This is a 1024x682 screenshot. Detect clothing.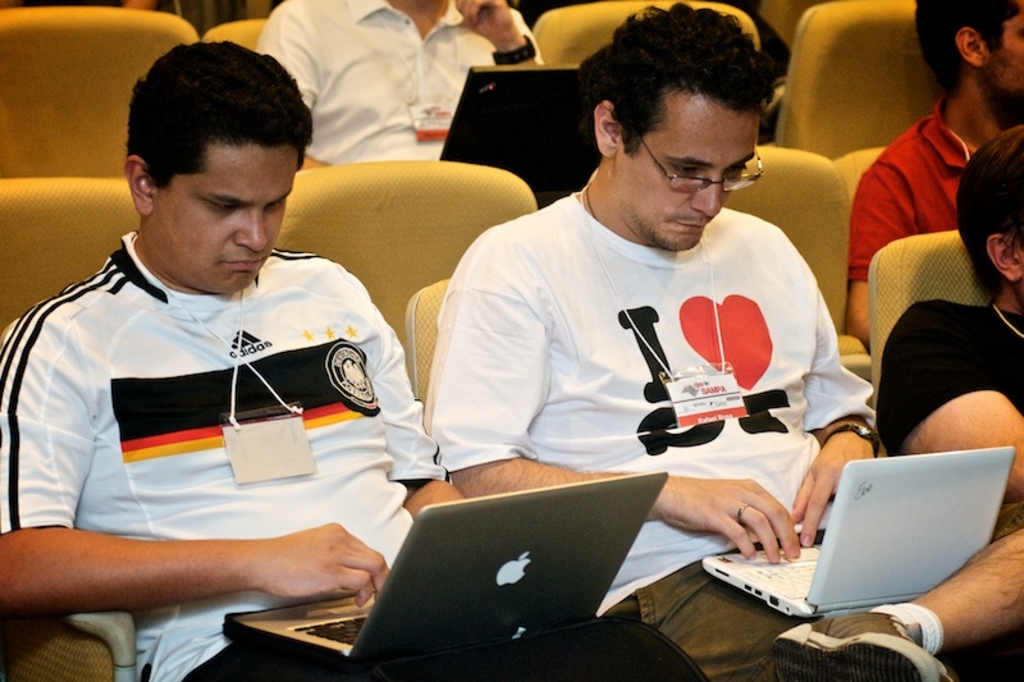
x1=844, y1=96, x2=982, y2=280.
